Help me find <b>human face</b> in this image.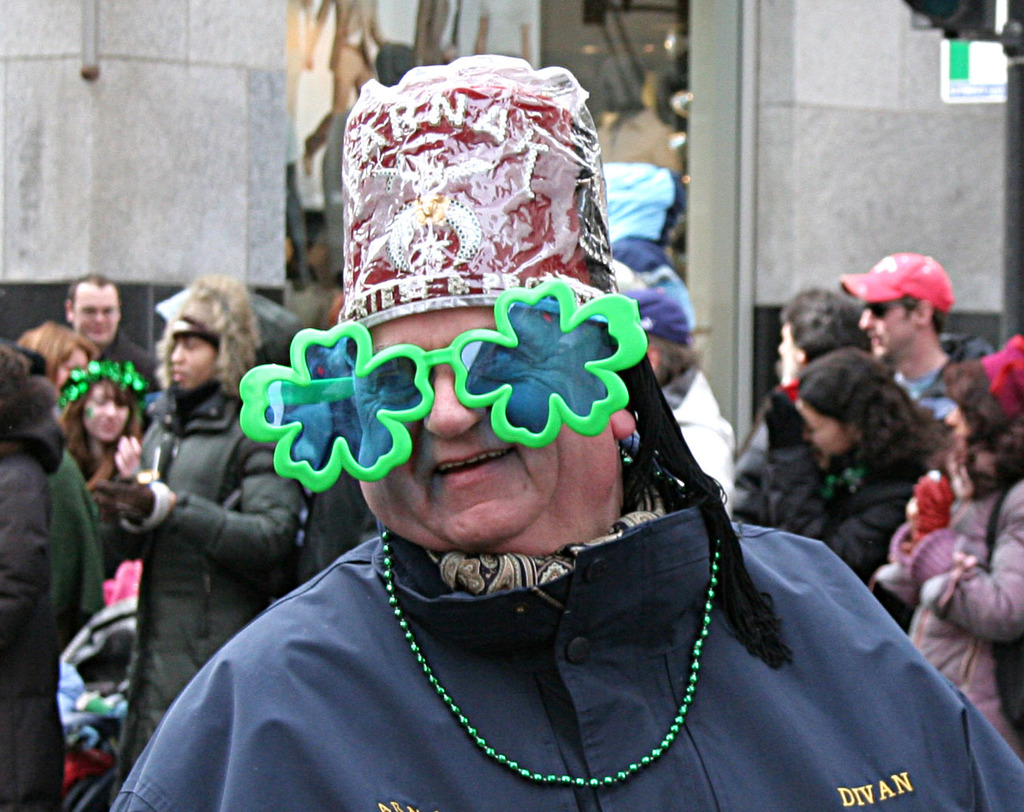
Found it: <box>772,310,811,385</box>.
